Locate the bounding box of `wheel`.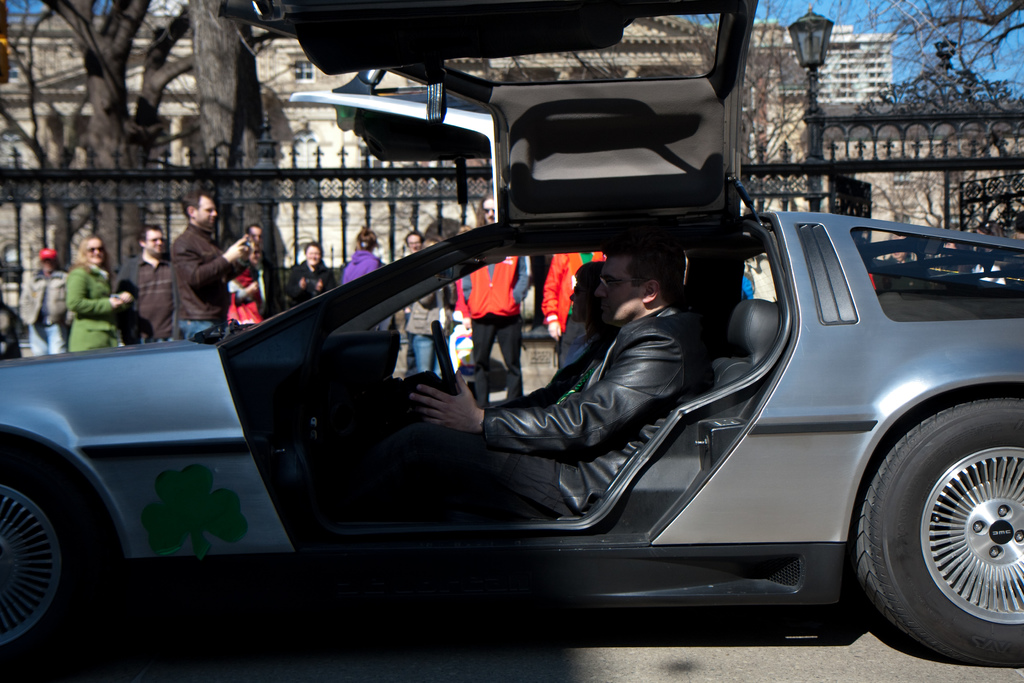
Bounding box: 852, 383, 1023, 670.
